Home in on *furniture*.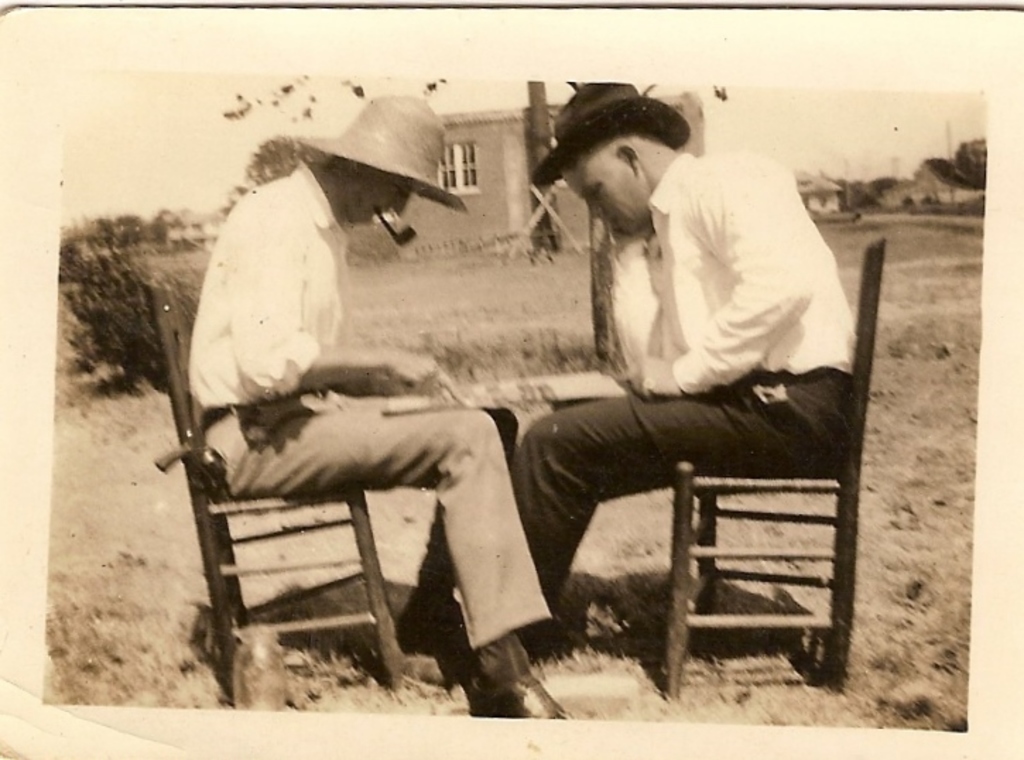
Homed in at crop(661, 236, 893, 703).
